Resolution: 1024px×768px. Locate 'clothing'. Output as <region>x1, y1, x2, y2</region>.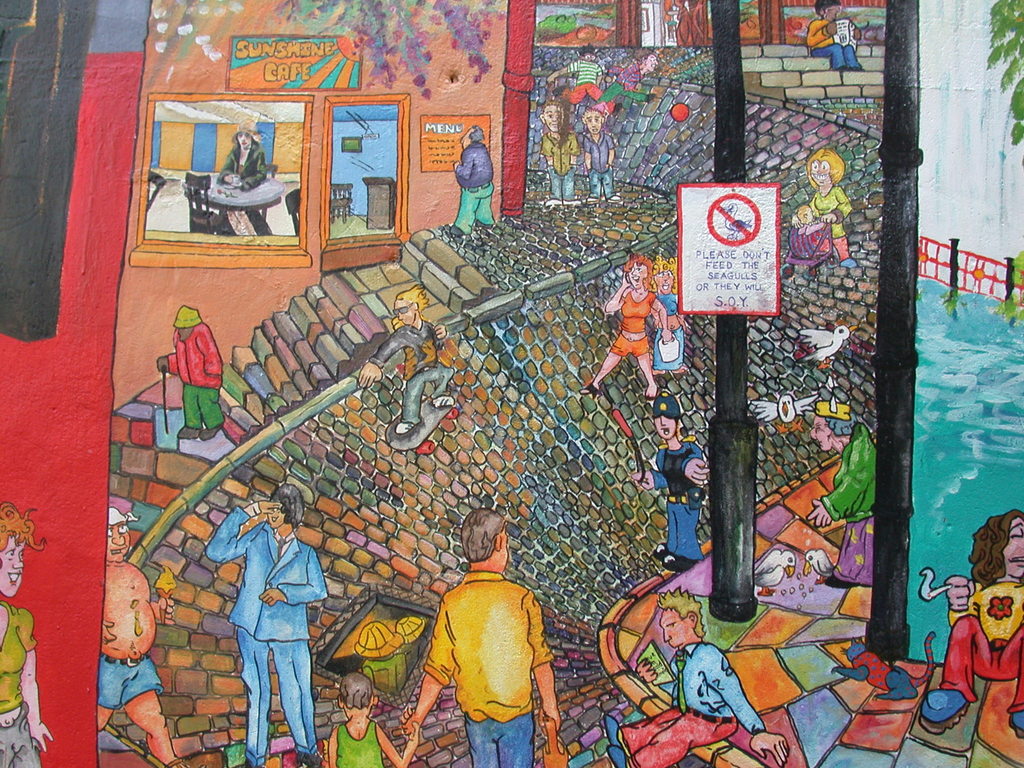
<region>410, 545, 554, 760</region>.
